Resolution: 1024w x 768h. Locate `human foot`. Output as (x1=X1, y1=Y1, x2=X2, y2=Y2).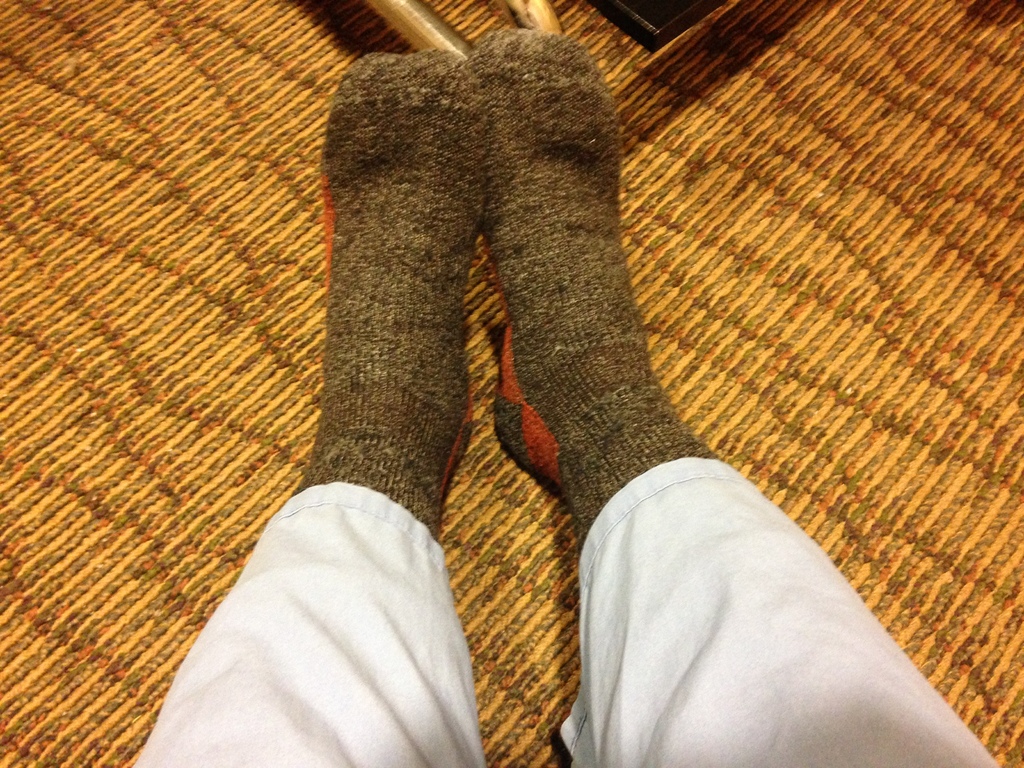
(x1=297, y1=44, x2=476, y2=536).
